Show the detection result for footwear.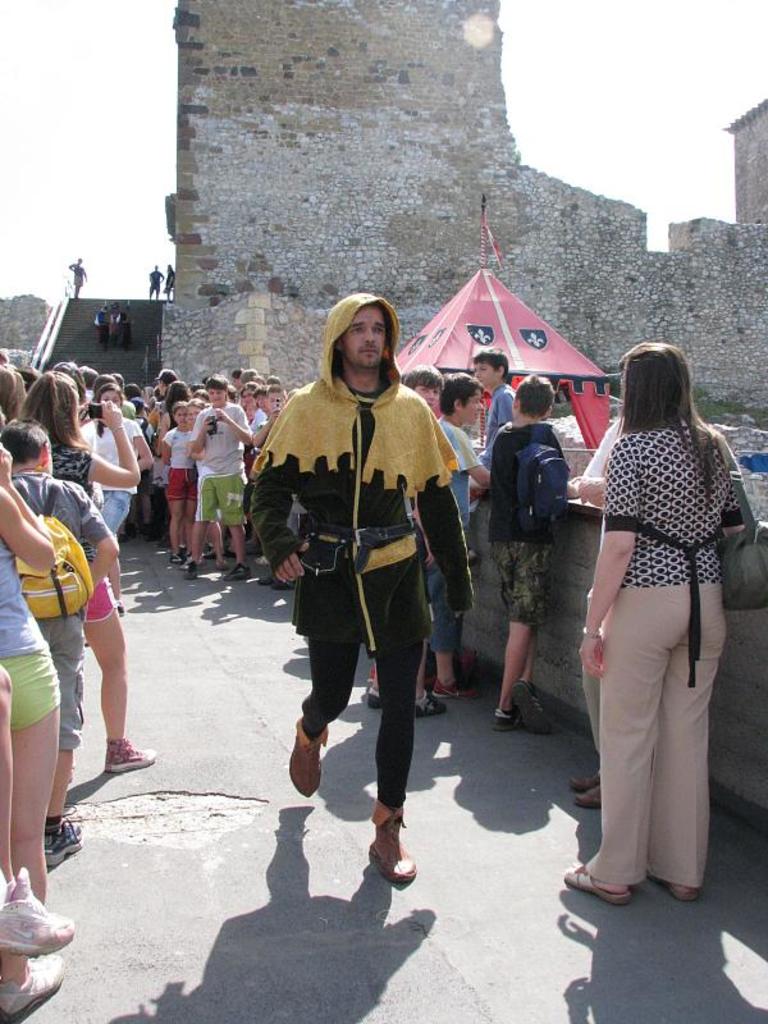
(x1=100, y1=733, x2=156, y2=774).
